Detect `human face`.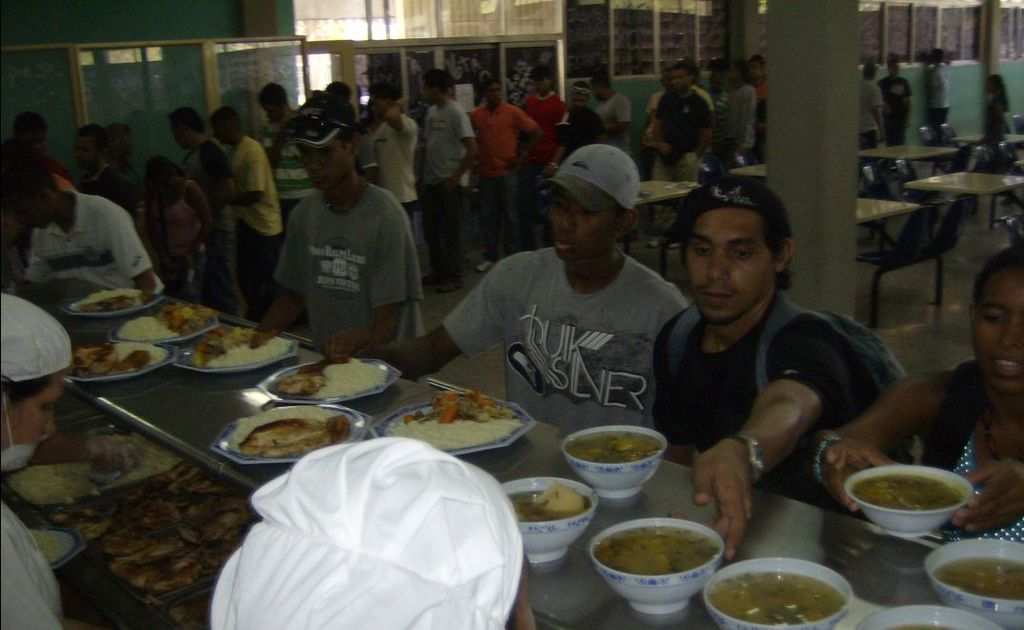
Detected at [left=550, top=193, right=616, bottom=263].
